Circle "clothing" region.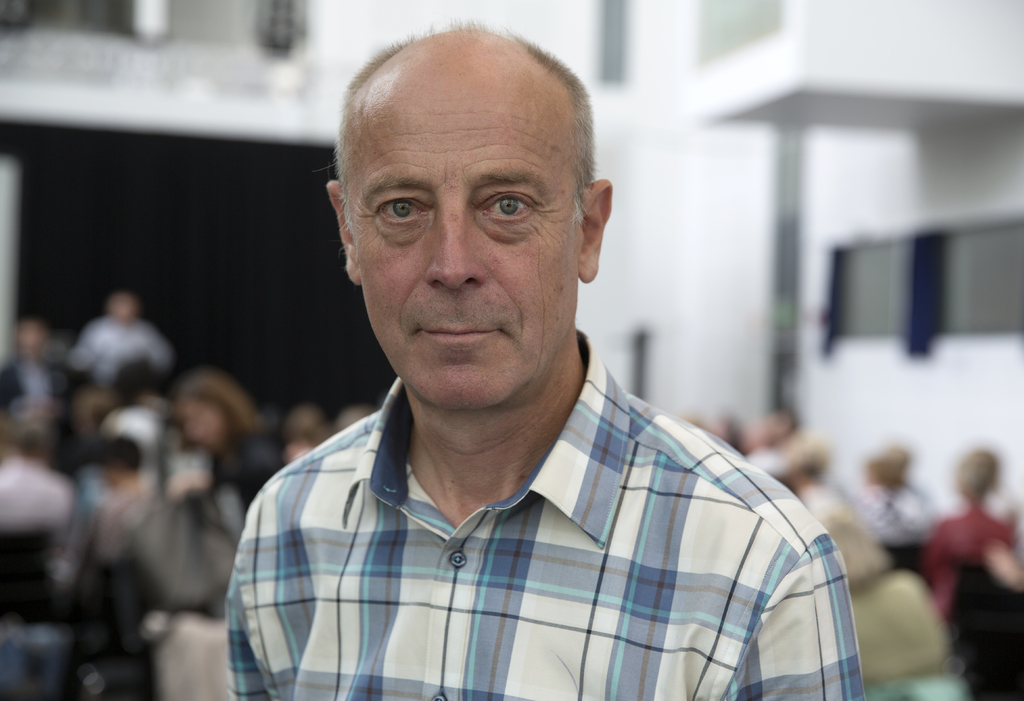
Region: box(870, 483, 944, 565).
